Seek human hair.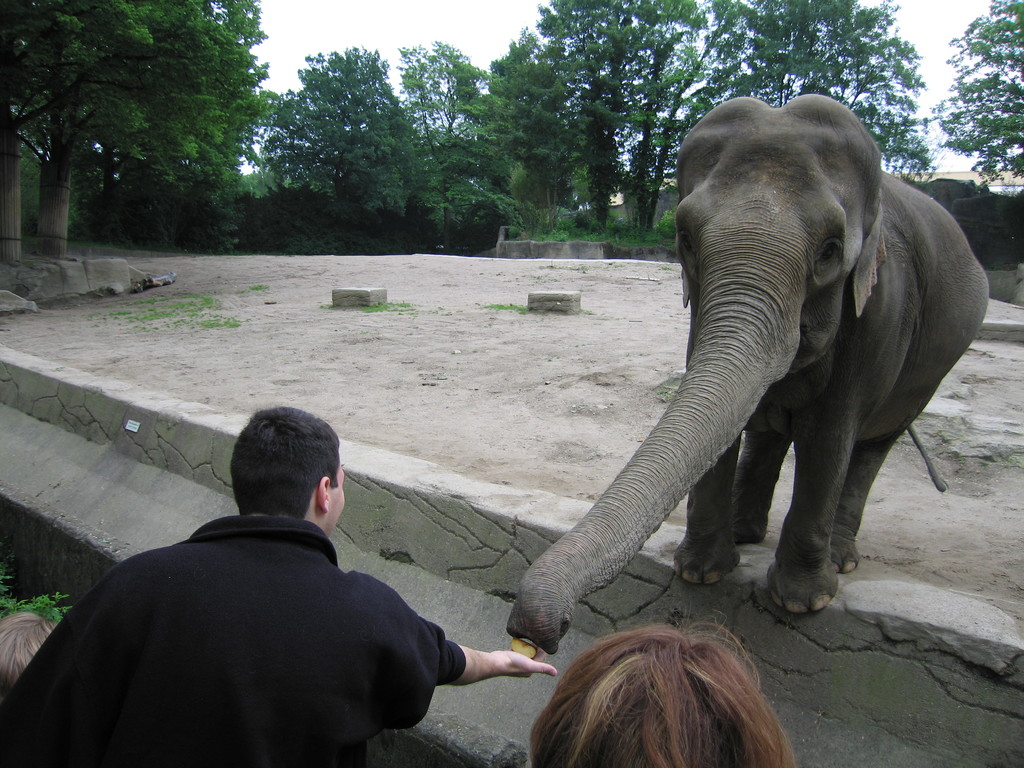
(227,404,342,519).
